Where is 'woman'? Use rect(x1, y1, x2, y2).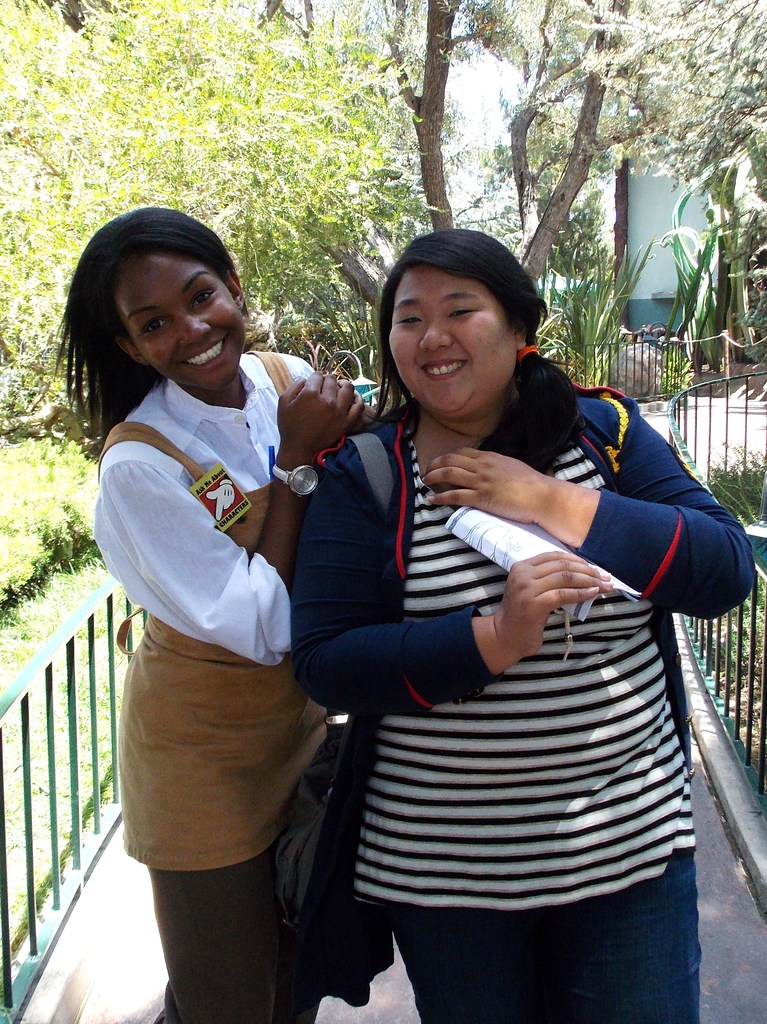
rect(297, 223, 755, 1023).
